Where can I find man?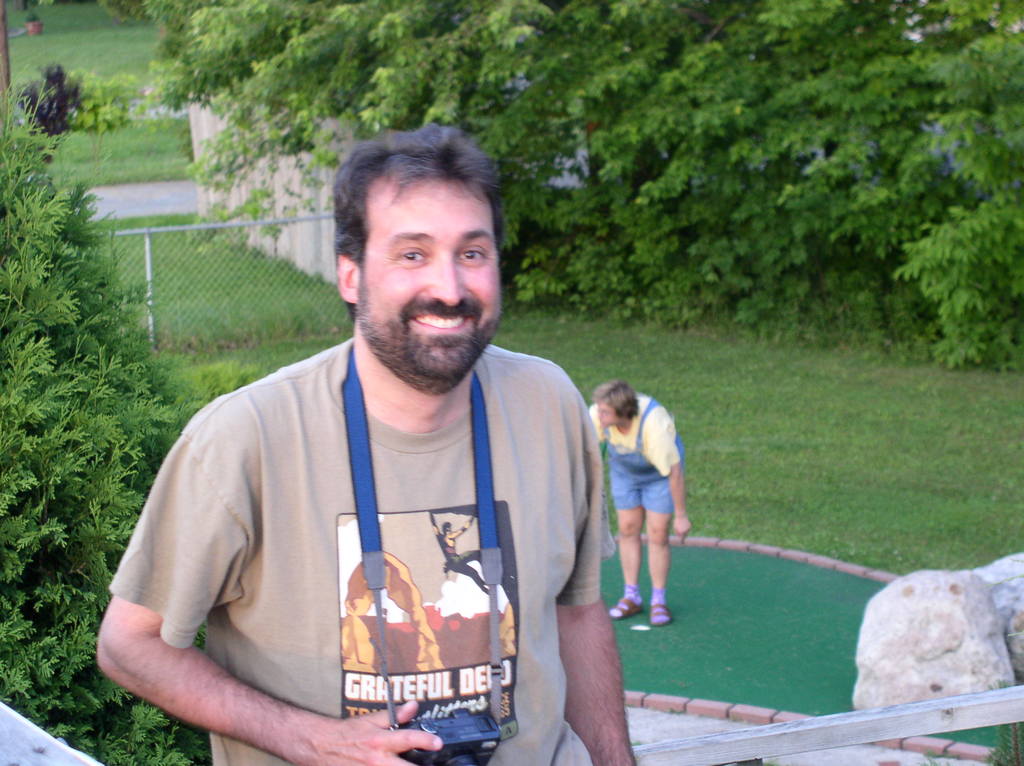
You can find it at select_region(588, 378, 694, 628).
